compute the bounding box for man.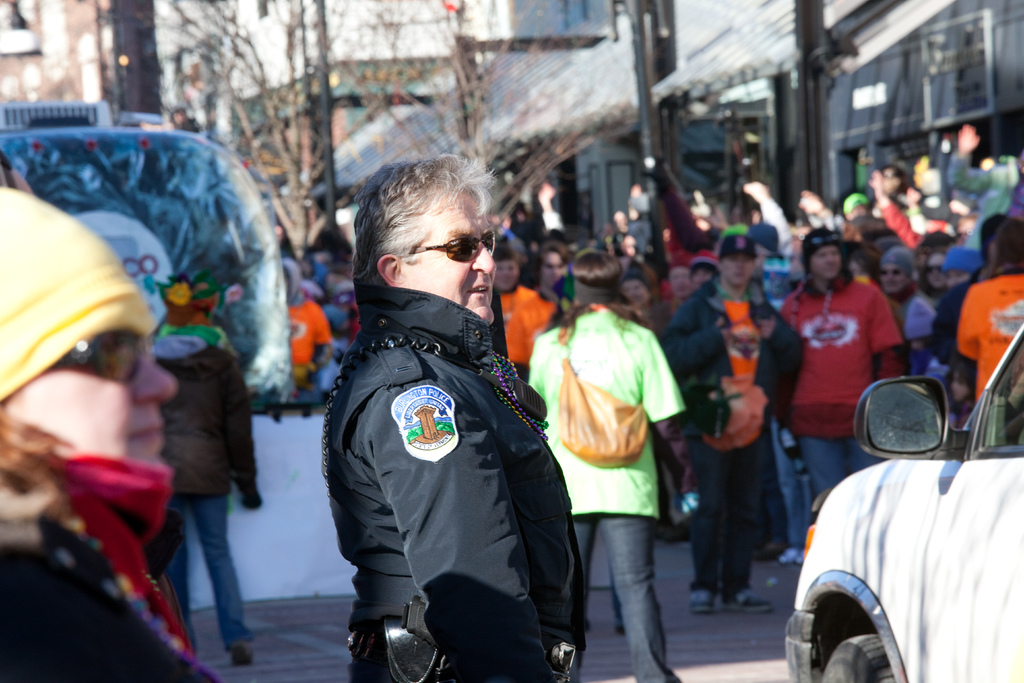
locate(525, 233, 721, 680).
